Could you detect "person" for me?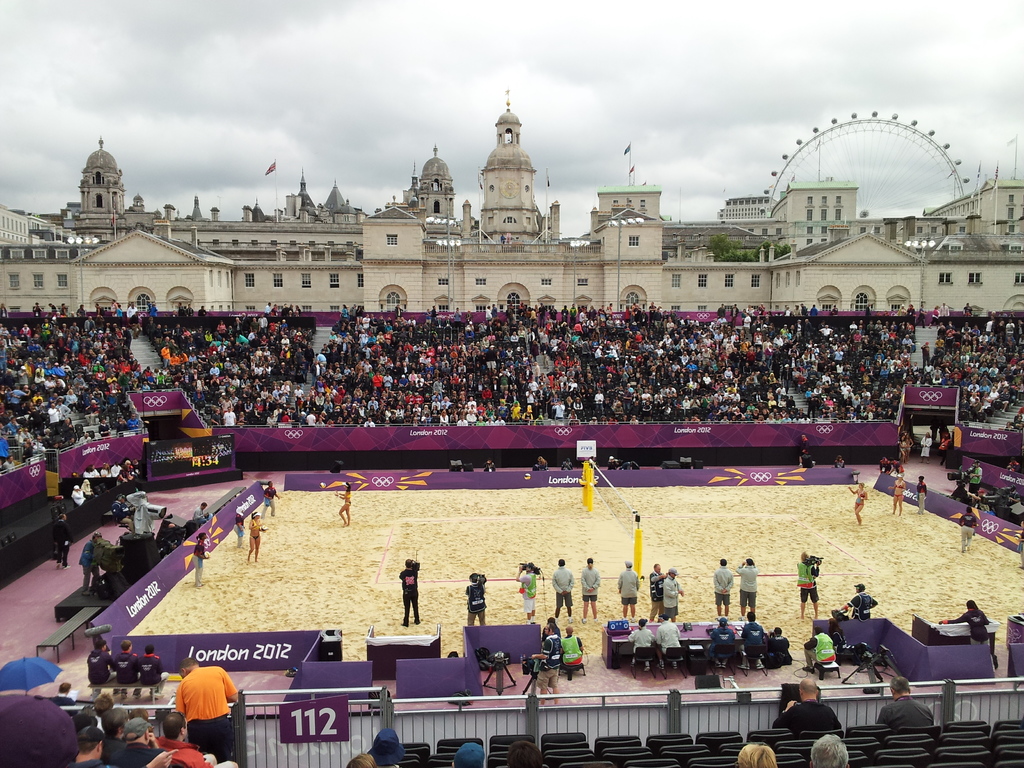
Detection result: [515,561,535,624].
